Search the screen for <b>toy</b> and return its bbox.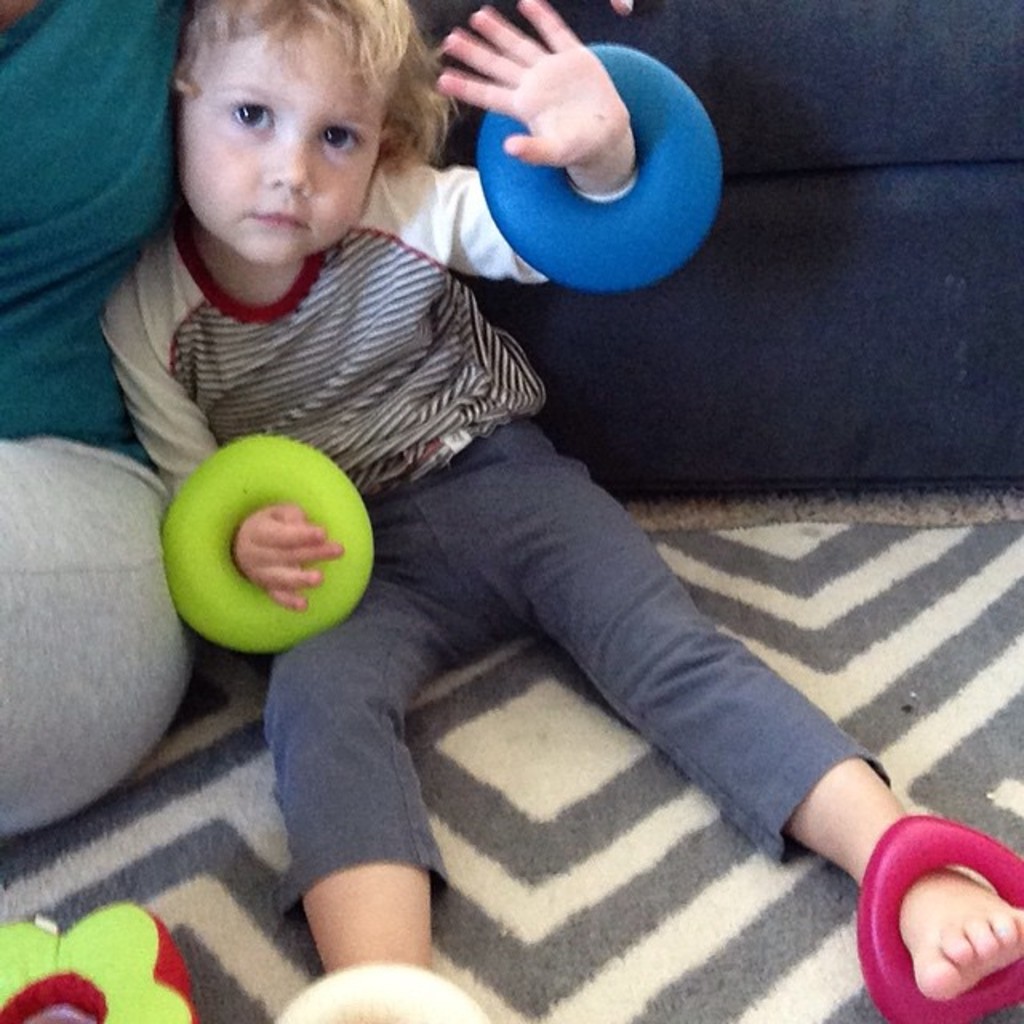
Found: box(848, 822, 1022, 1022).
